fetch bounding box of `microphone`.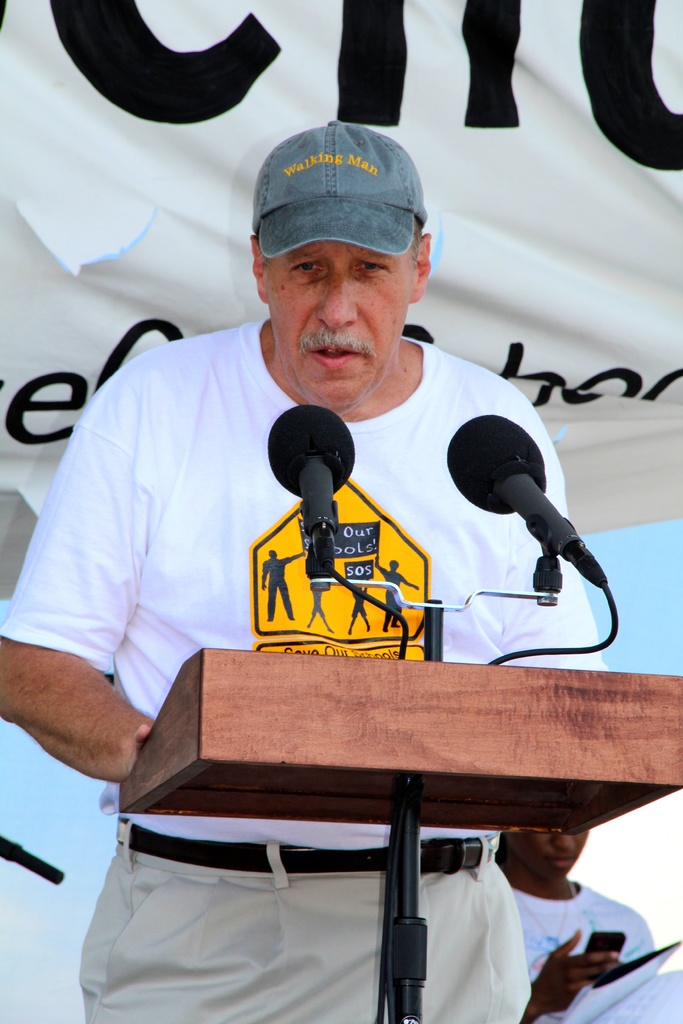
Bbox: bbox=[446, 413, 611, 581].
